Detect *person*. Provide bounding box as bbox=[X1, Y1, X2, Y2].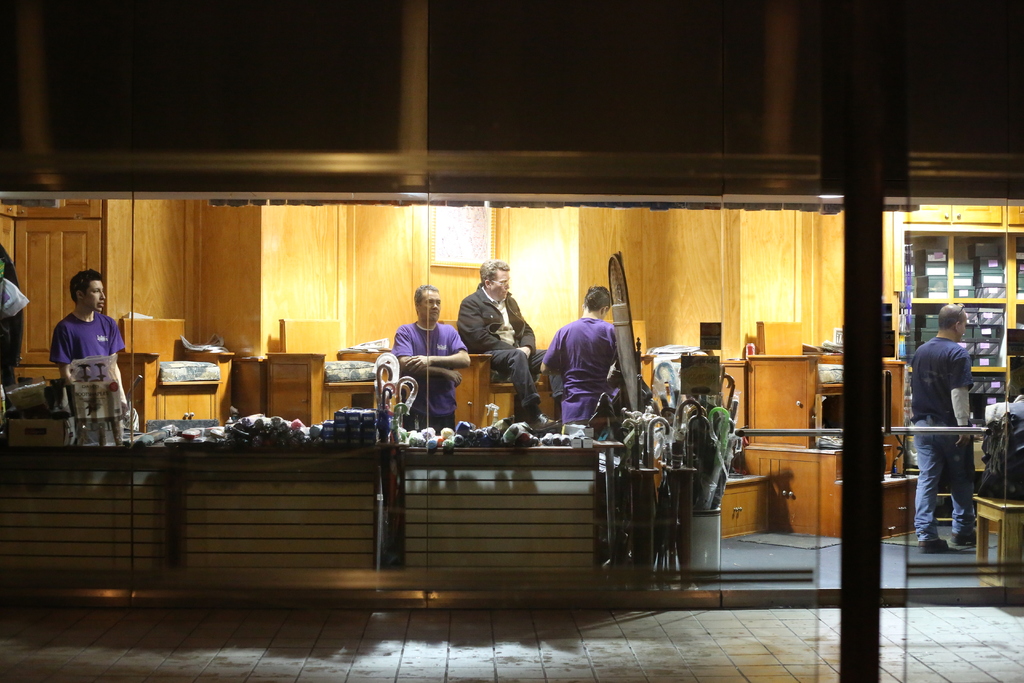
bbox=[908, 300, 979, 554].
